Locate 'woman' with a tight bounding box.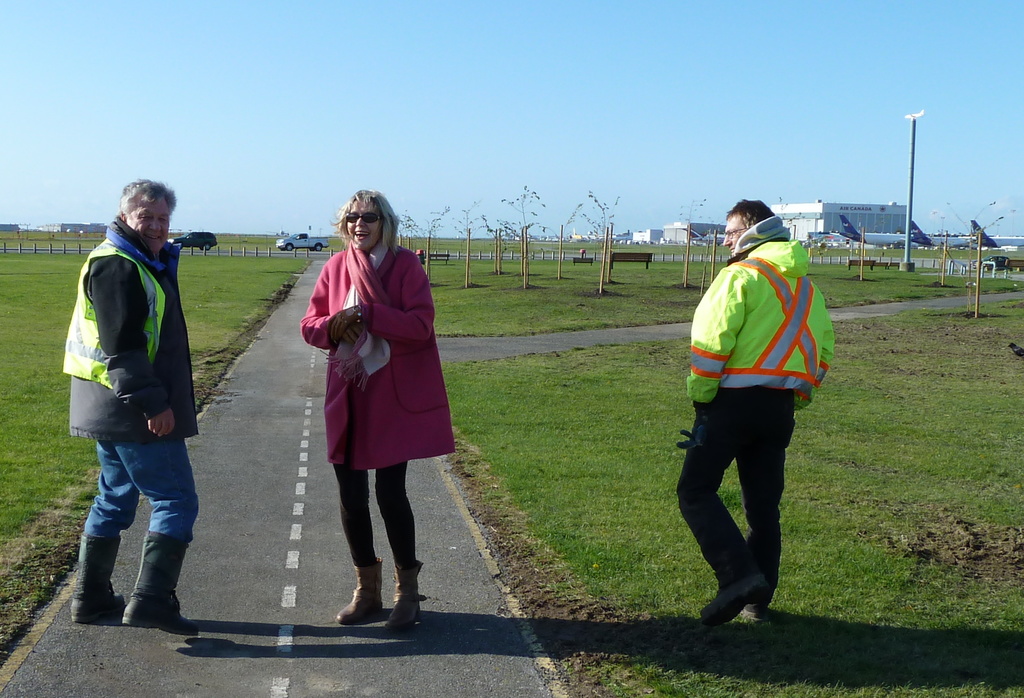
l=289, t=194, r=450, b=581.
